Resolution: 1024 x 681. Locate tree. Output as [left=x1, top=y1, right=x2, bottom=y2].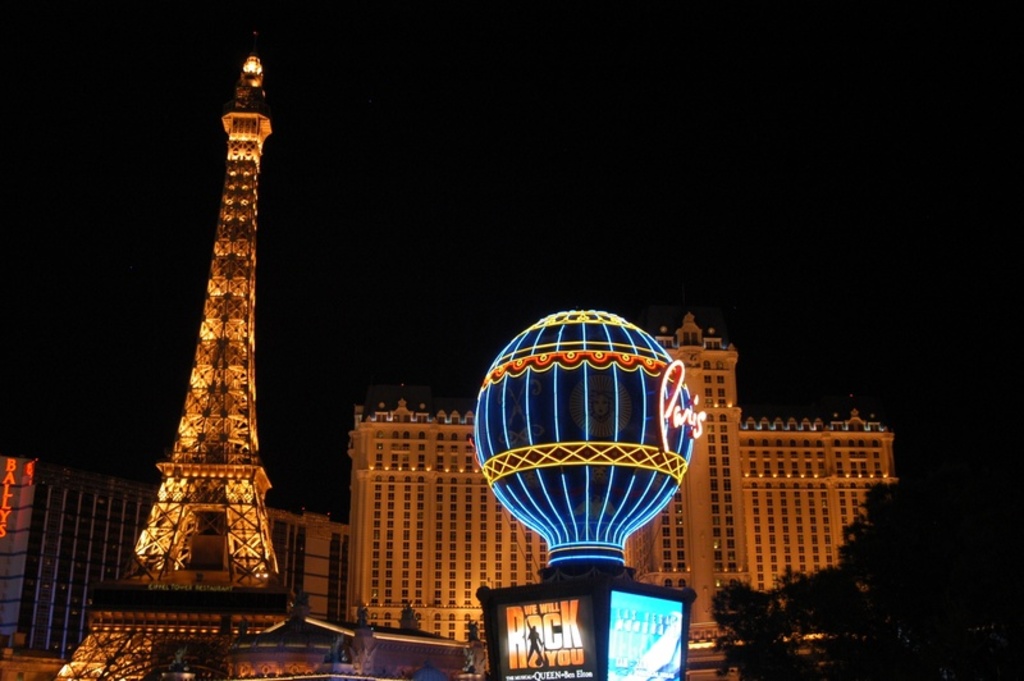
[left=704, top=581, right=768, bottom=636].
